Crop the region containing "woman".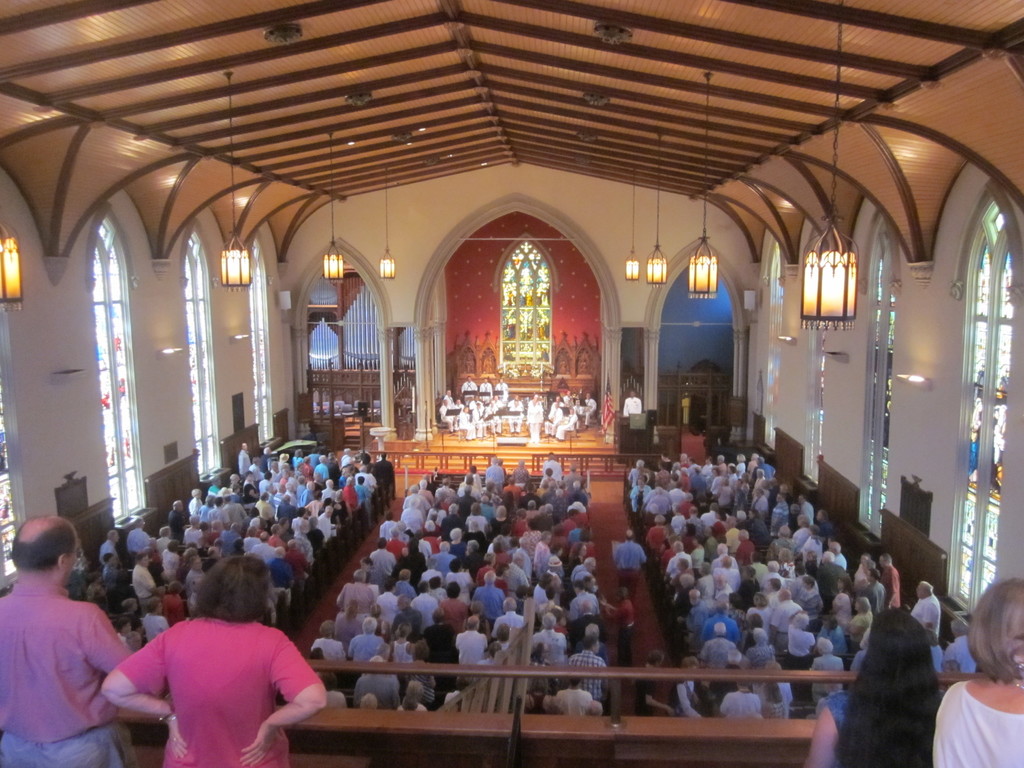
Crop region: 513, 508, 529, 536.
